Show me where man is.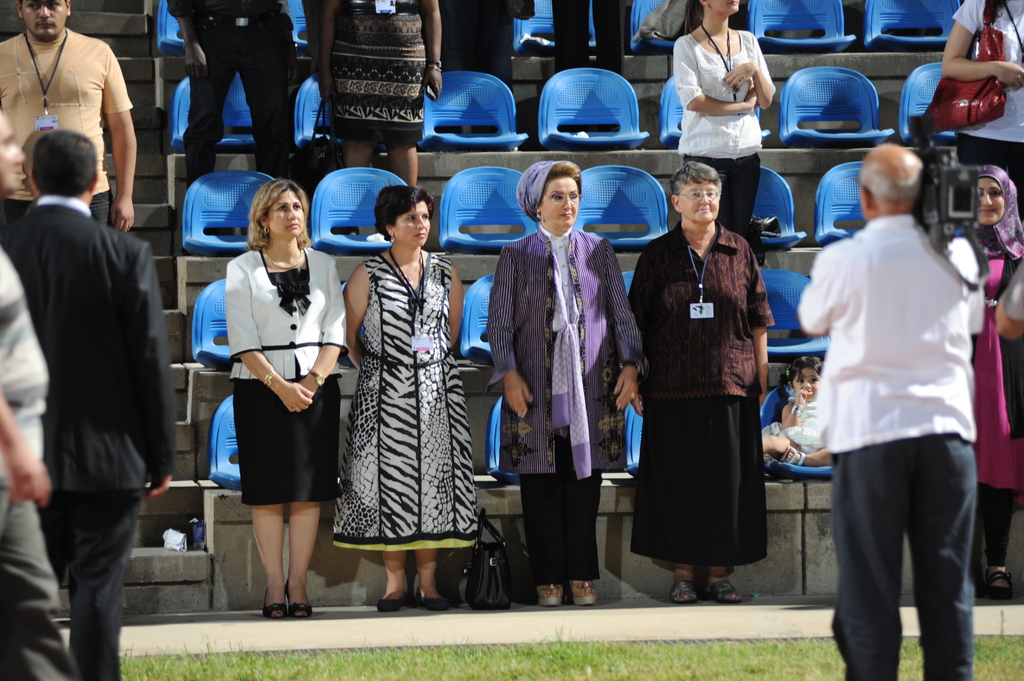
man is at rect(808, 143, 1011, 680).
